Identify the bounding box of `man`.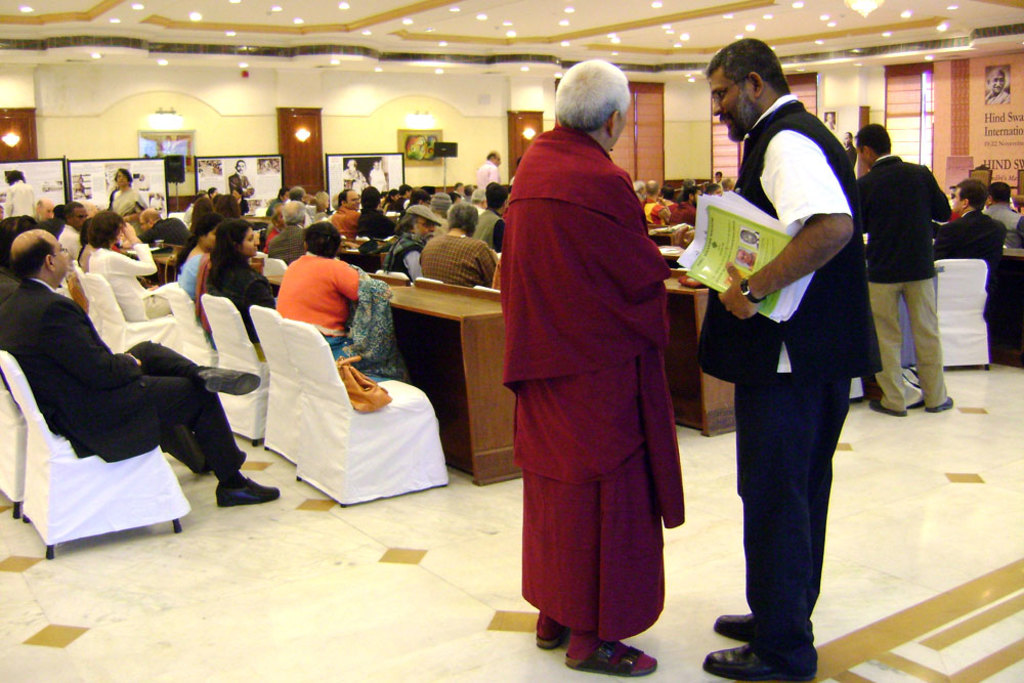
<region>470, 186, 511, 239</region>.
